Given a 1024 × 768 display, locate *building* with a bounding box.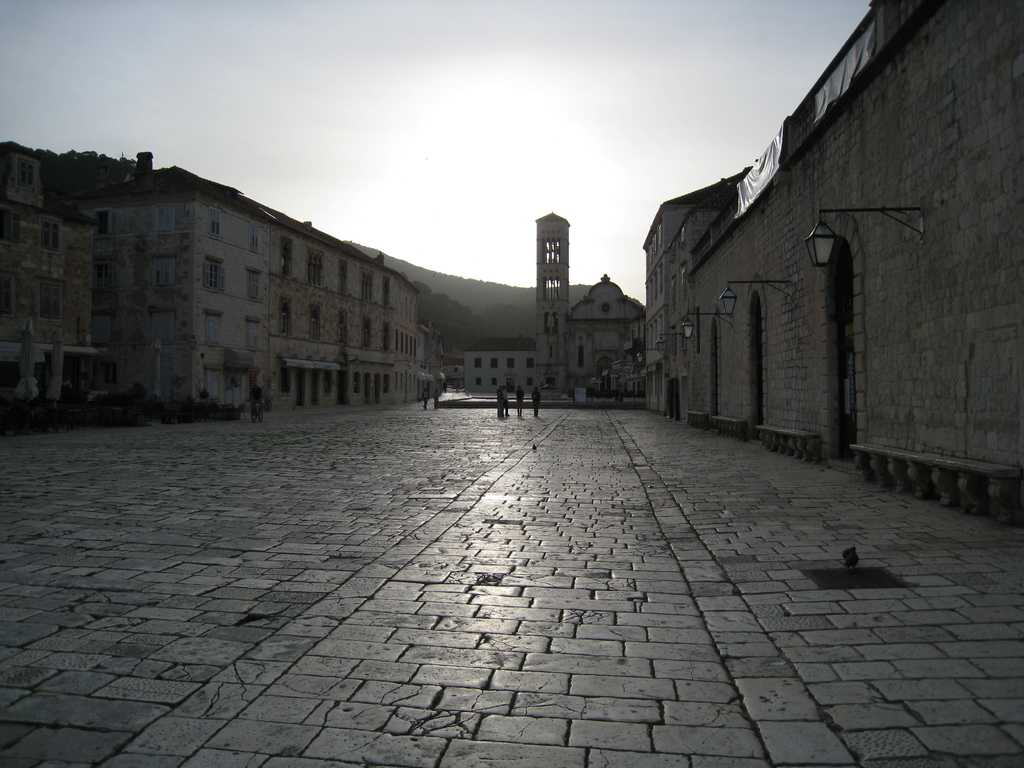
Located: bbox=[639, 166, 746, 417].
